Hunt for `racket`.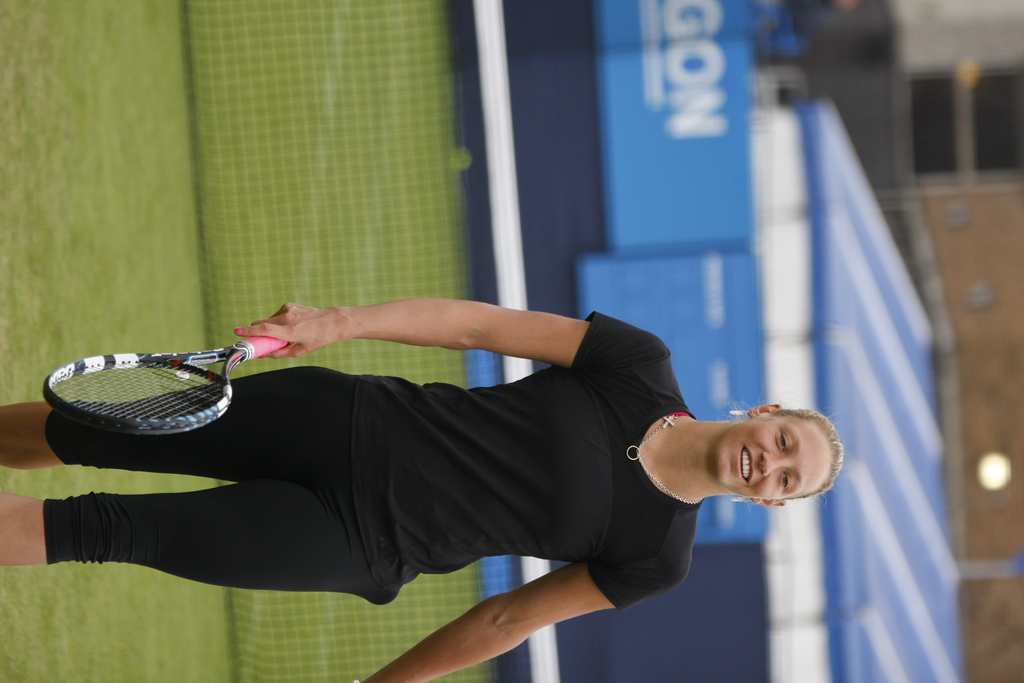
Hunted down at region(40, 337, 290, 433).
